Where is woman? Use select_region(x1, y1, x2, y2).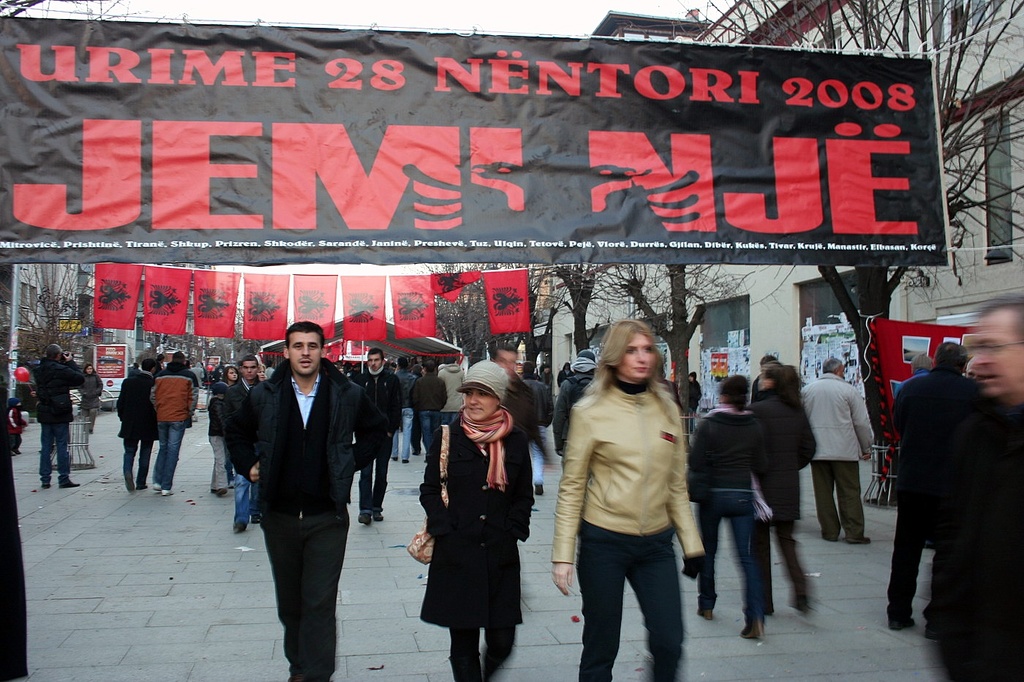
select_region(77, 362, 105, 434).
